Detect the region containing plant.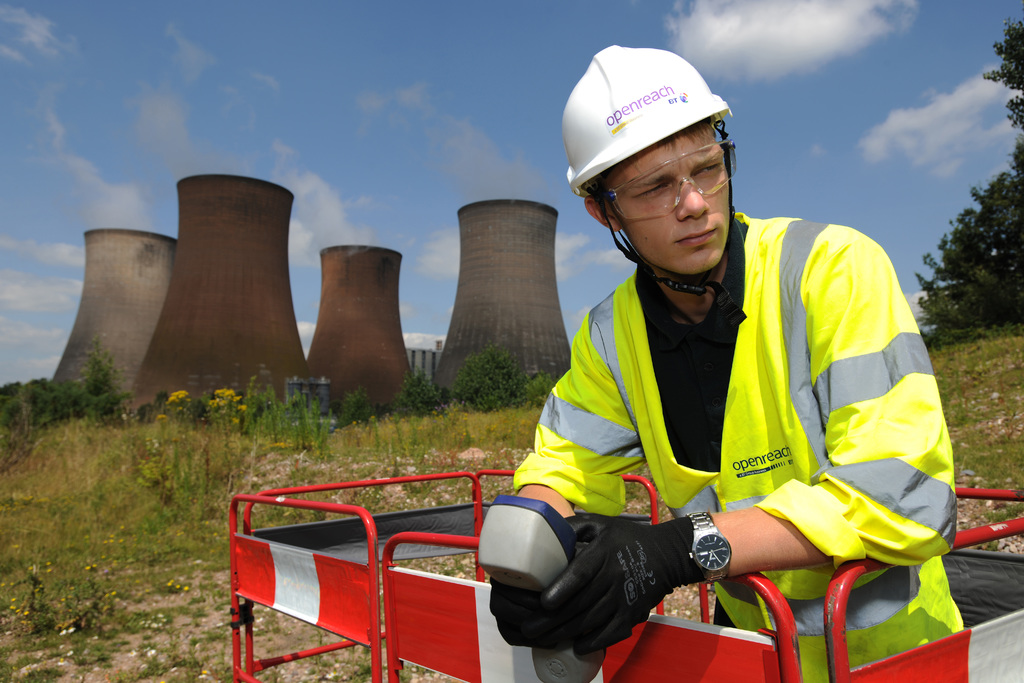
[x1=164, y1=386, x2=198, y2=420].
